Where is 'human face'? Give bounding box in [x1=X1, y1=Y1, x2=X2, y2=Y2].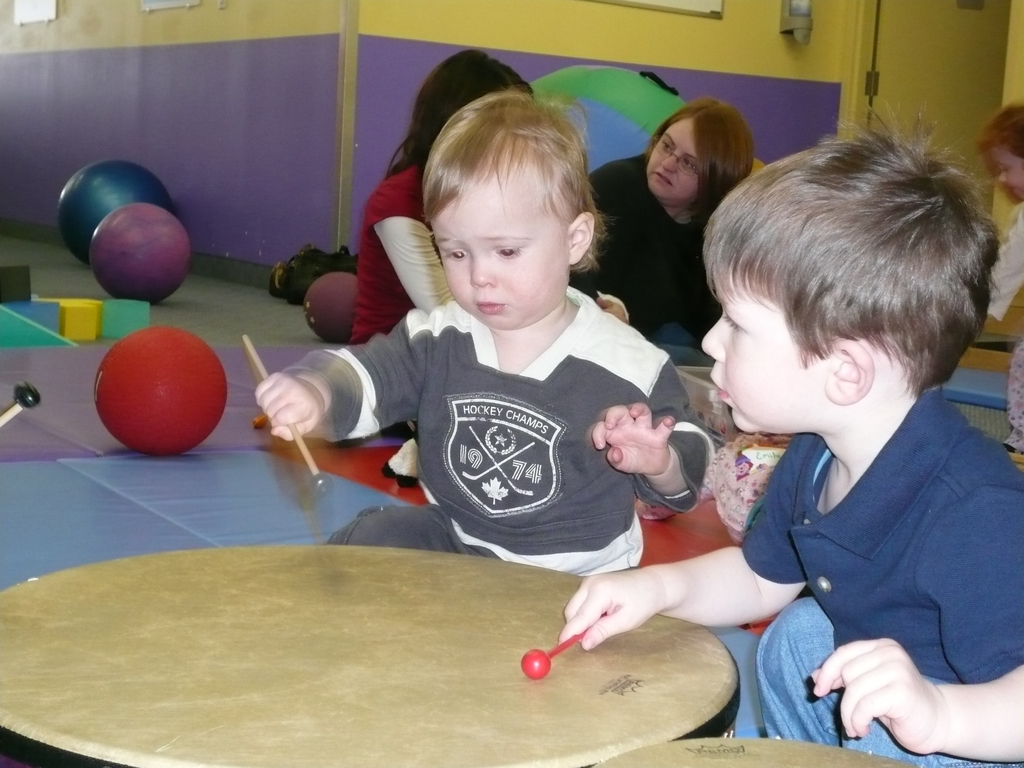
[x1=697, y1=294, x2=819, y2=431].
